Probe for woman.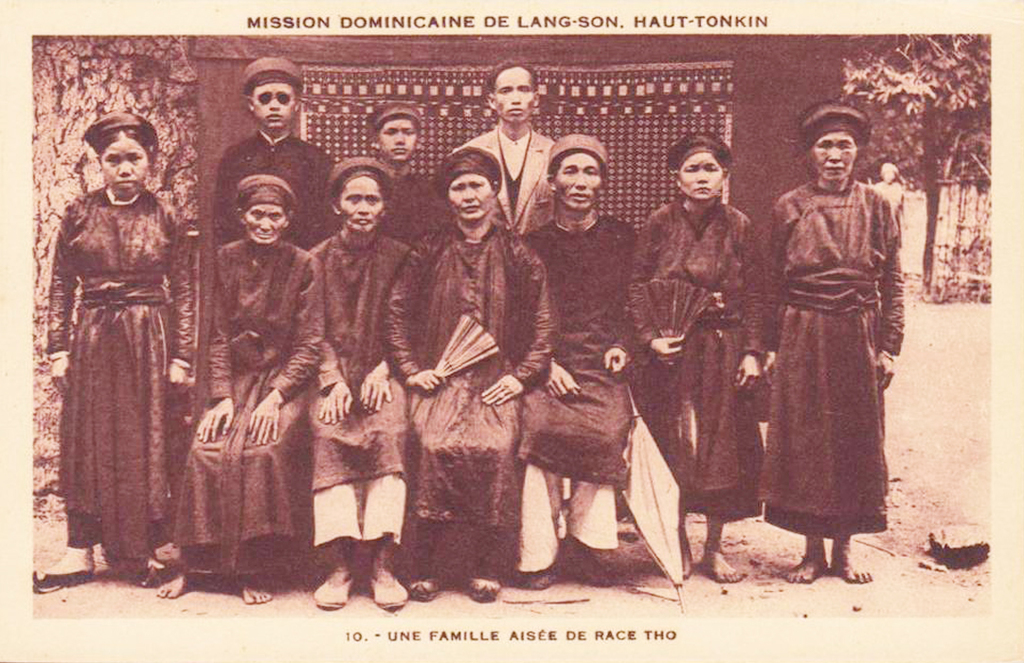
Probe result: 45, 108, 196, 586.
